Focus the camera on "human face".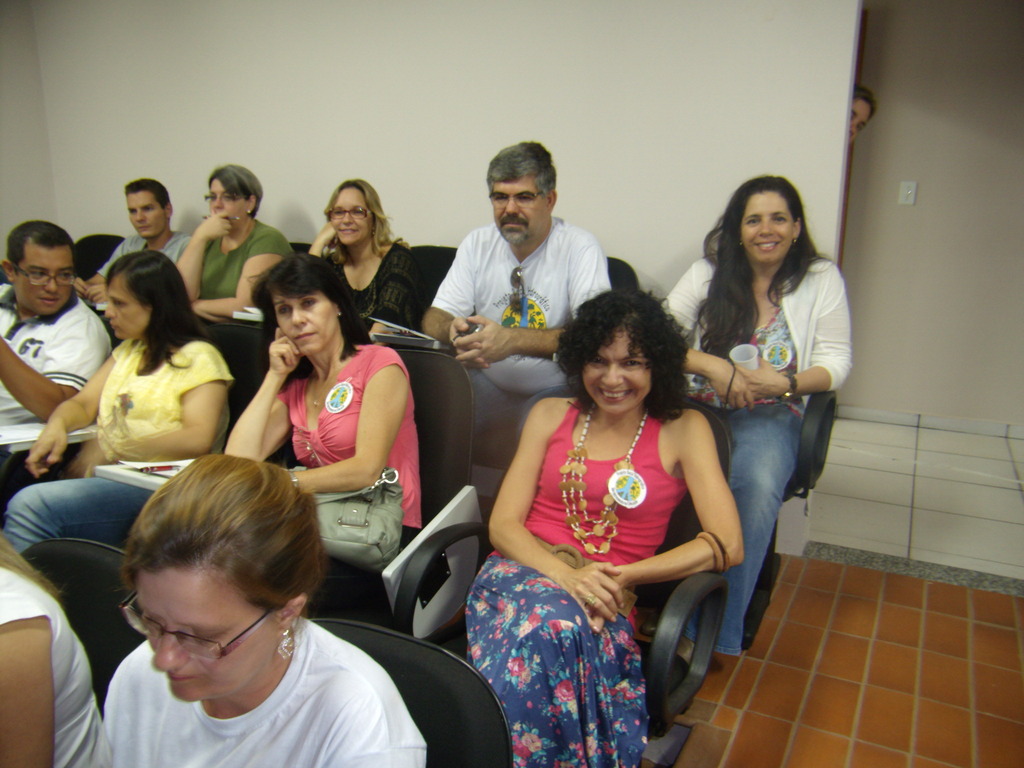
Focus region: crop(209, 175, 248, 221).
